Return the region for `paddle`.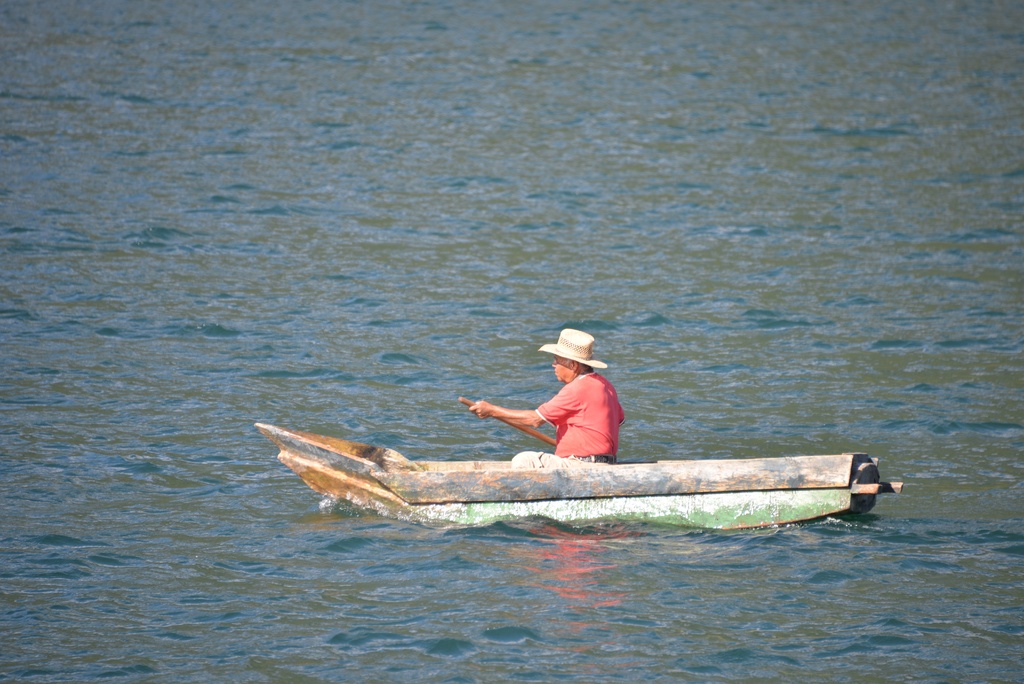
(left=458, top=390, right=557, bottom=446).
